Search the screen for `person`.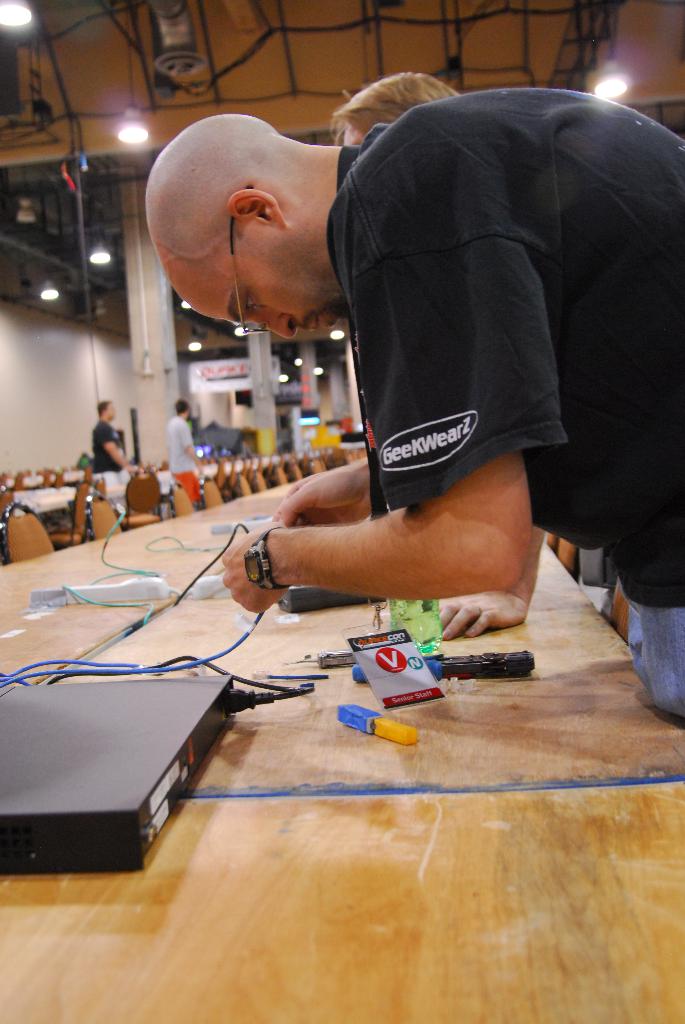
Found at {"x1": 325, "y1": 71, "x2": 468, "y2": 148}.
